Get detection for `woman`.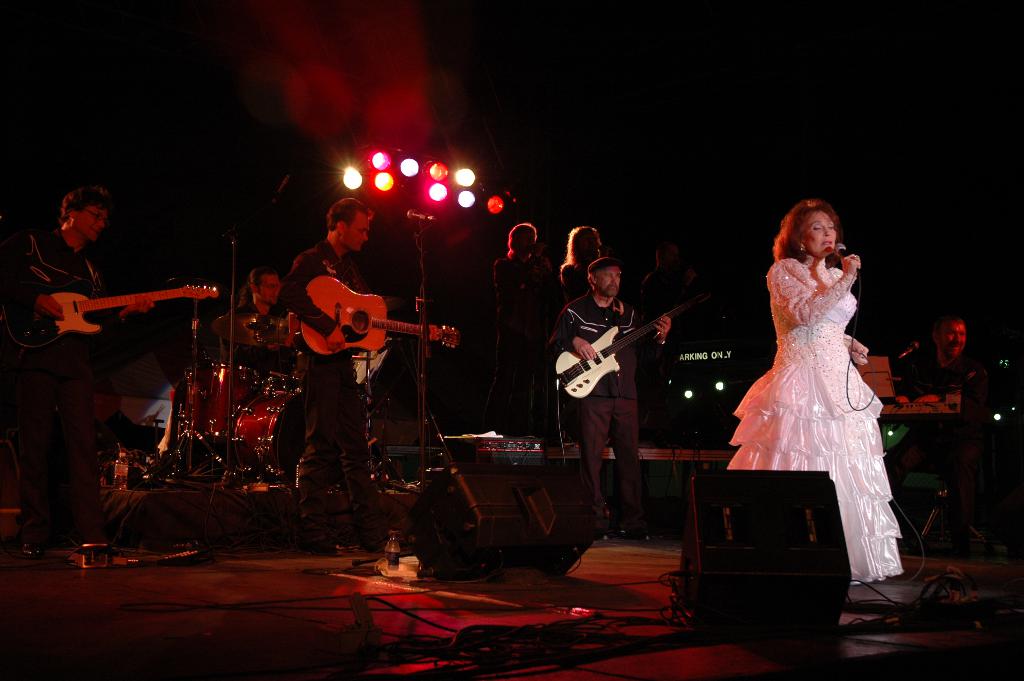
Detection: (734,189,915,584).
